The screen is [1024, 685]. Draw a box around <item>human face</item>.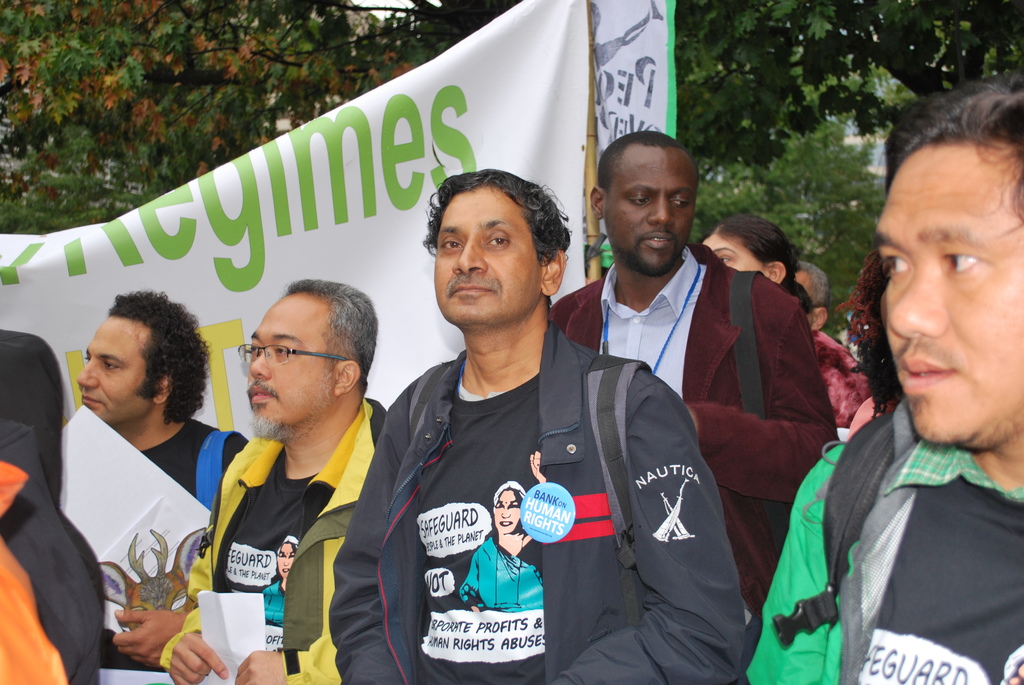
{"left": 495, "top": 487, "right": 518, "bottom": 531}.
